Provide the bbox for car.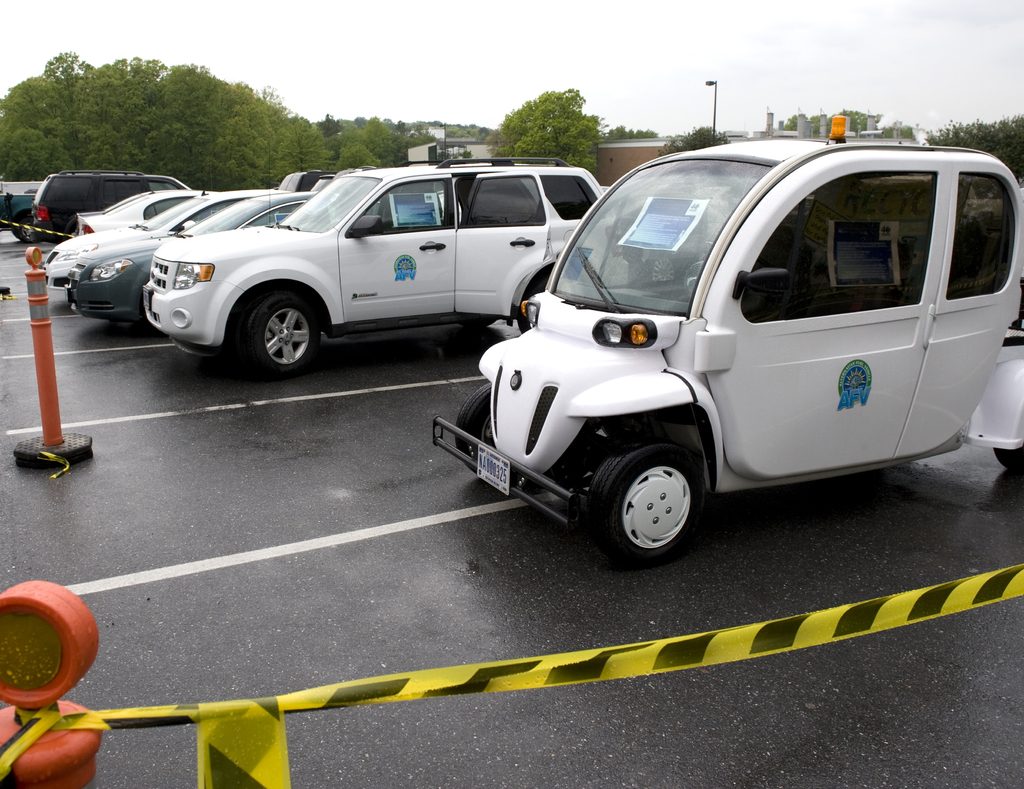
x1=51, y1=195, x2=284, y2=290.
